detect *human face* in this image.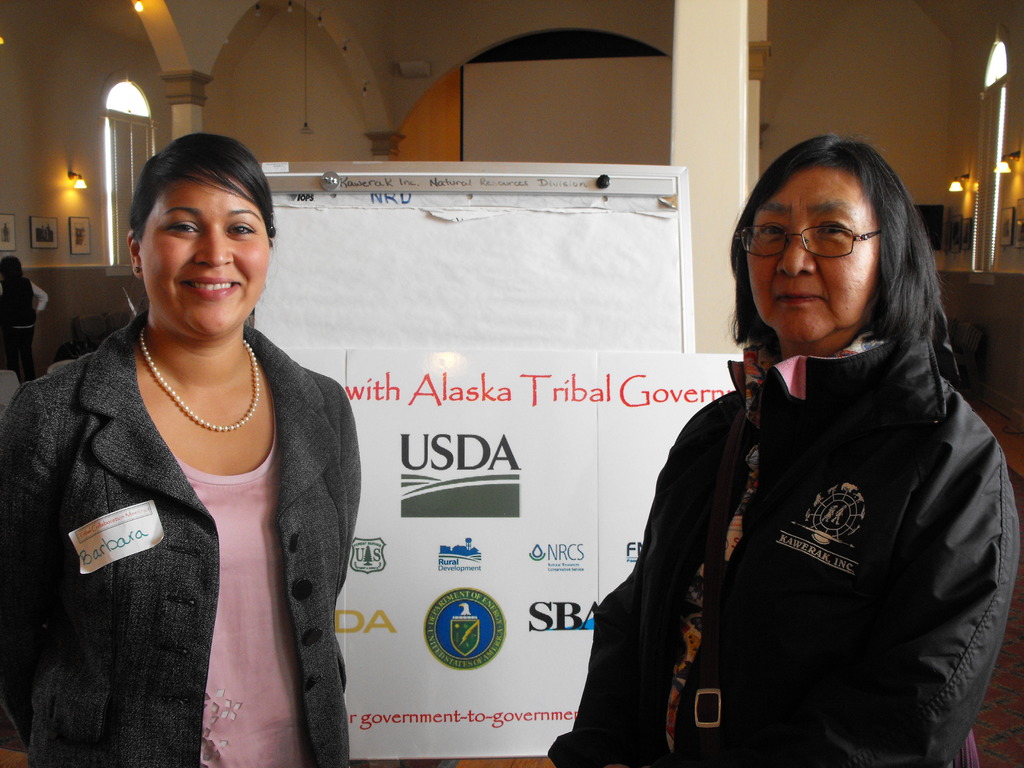
Detection: locate(746, 170, 878, 339).
